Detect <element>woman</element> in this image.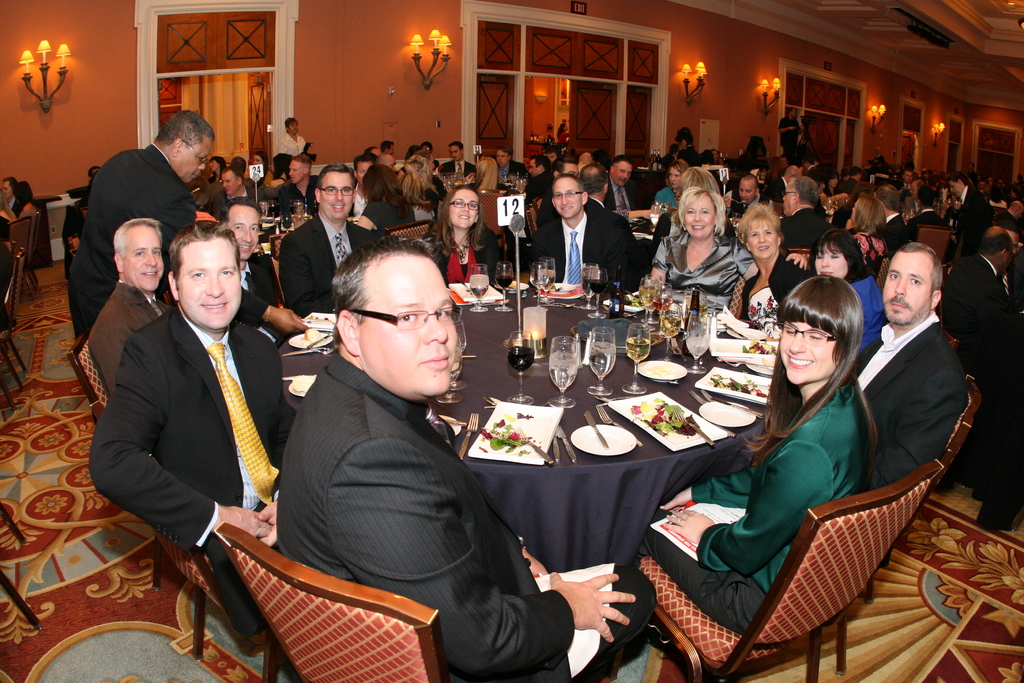
Detection: <bbox>474, 156, 508, 199</bbox>.
